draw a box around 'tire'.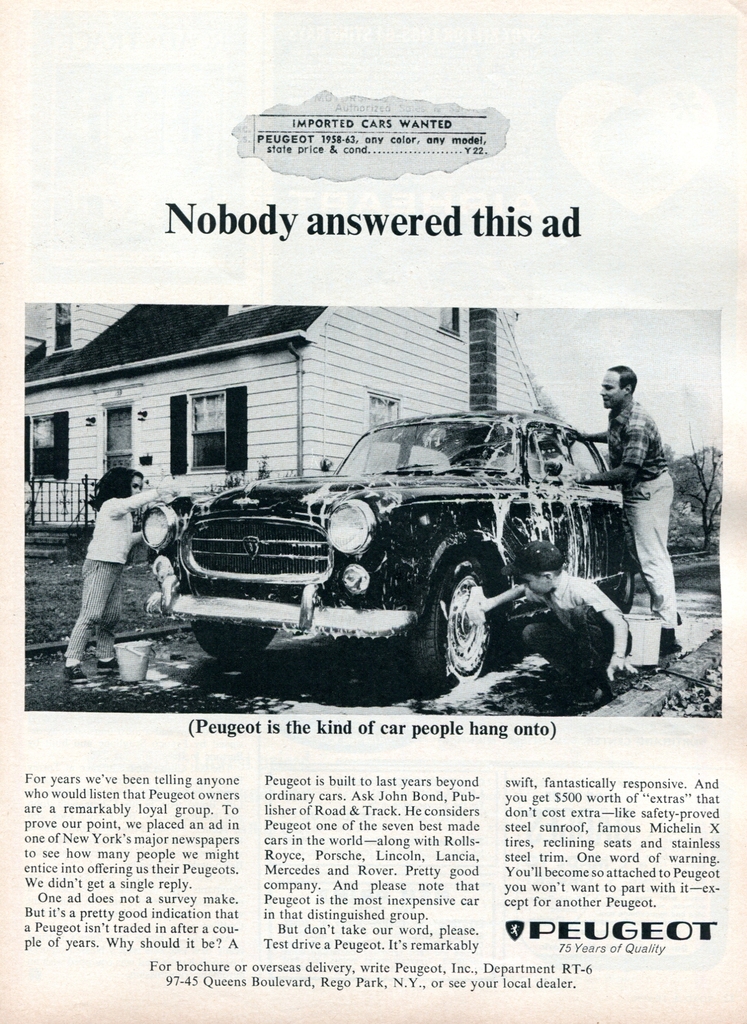
BBox(191, 624, 279, 660).
